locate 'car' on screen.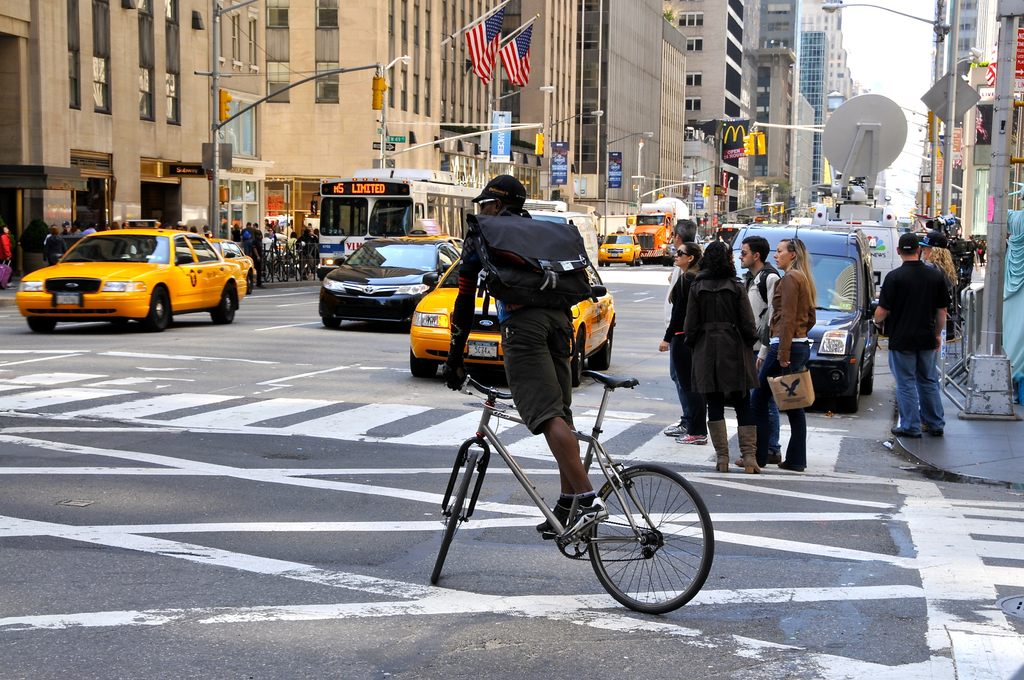
On screen at {"x1": 406, "y1": 253, "x2": 618, "y2": 380}.
